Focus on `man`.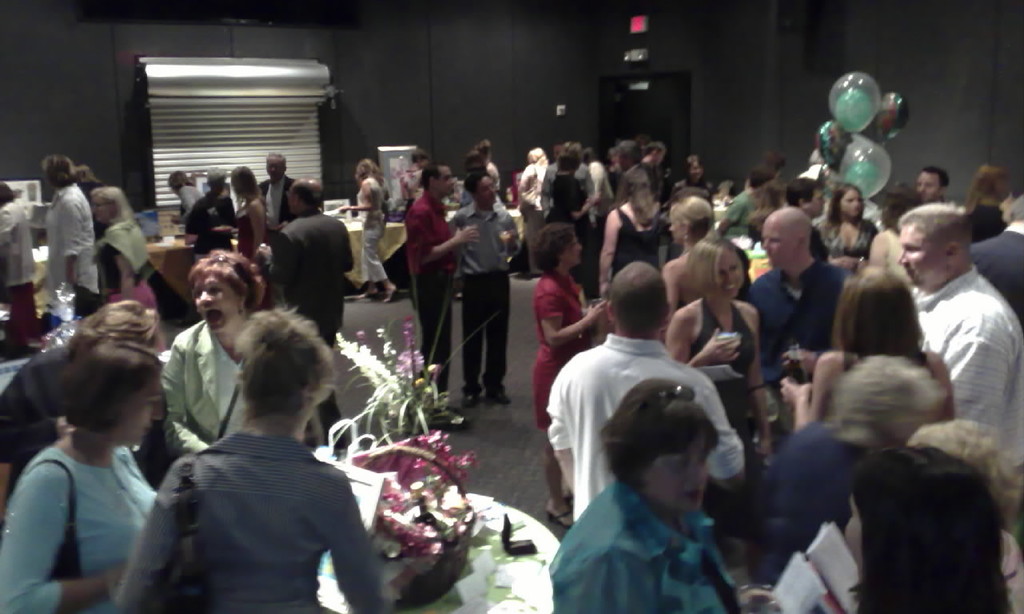
Focused at (left=895, top=201, right=1023, bottom=472).
